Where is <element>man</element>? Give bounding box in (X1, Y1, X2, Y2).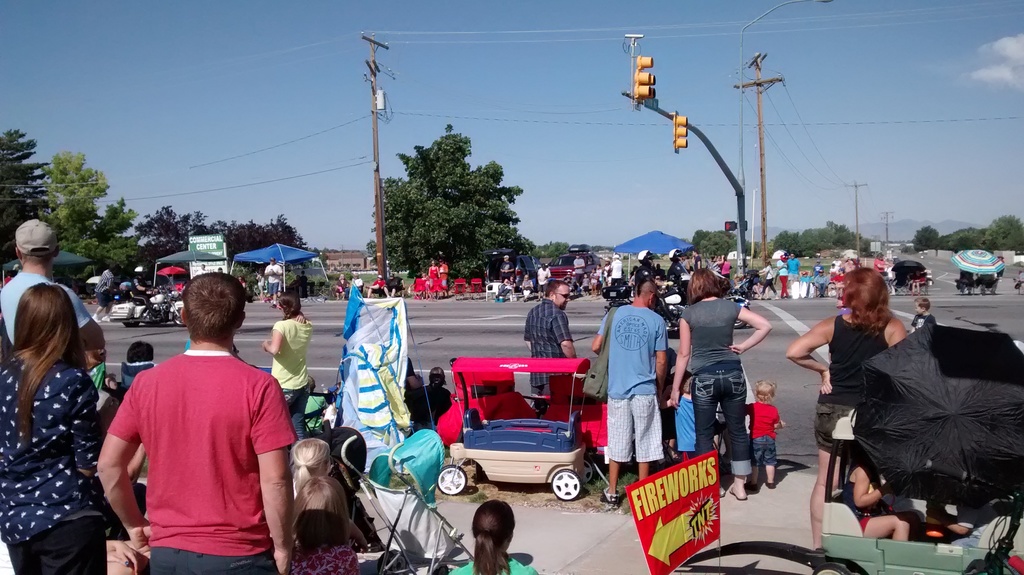
(100, 257, 293, 574).
